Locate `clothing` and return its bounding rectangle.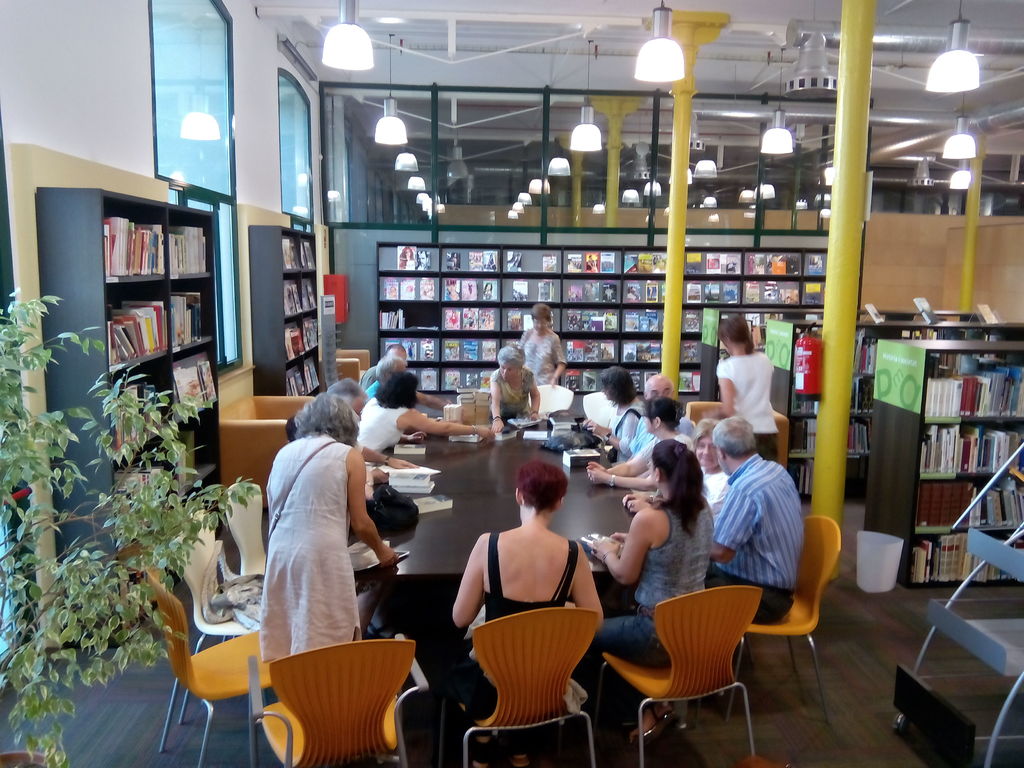
l=512, t=323, r=566, b=385.
